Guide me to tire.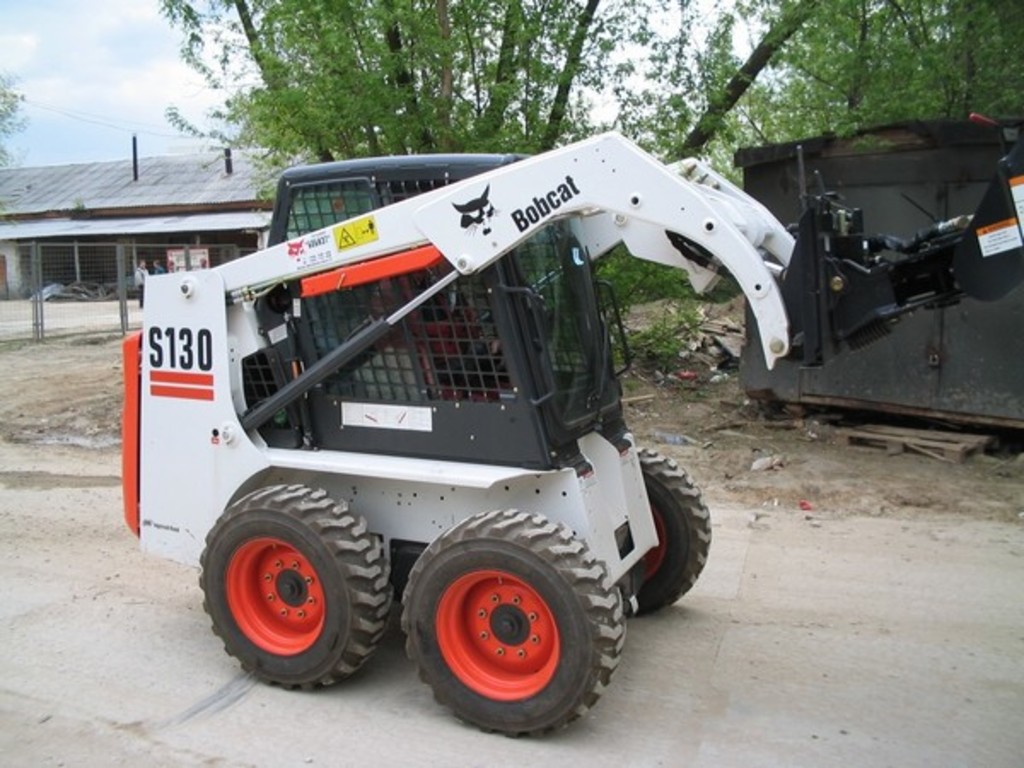
Guidance: 625/442/710/618.
